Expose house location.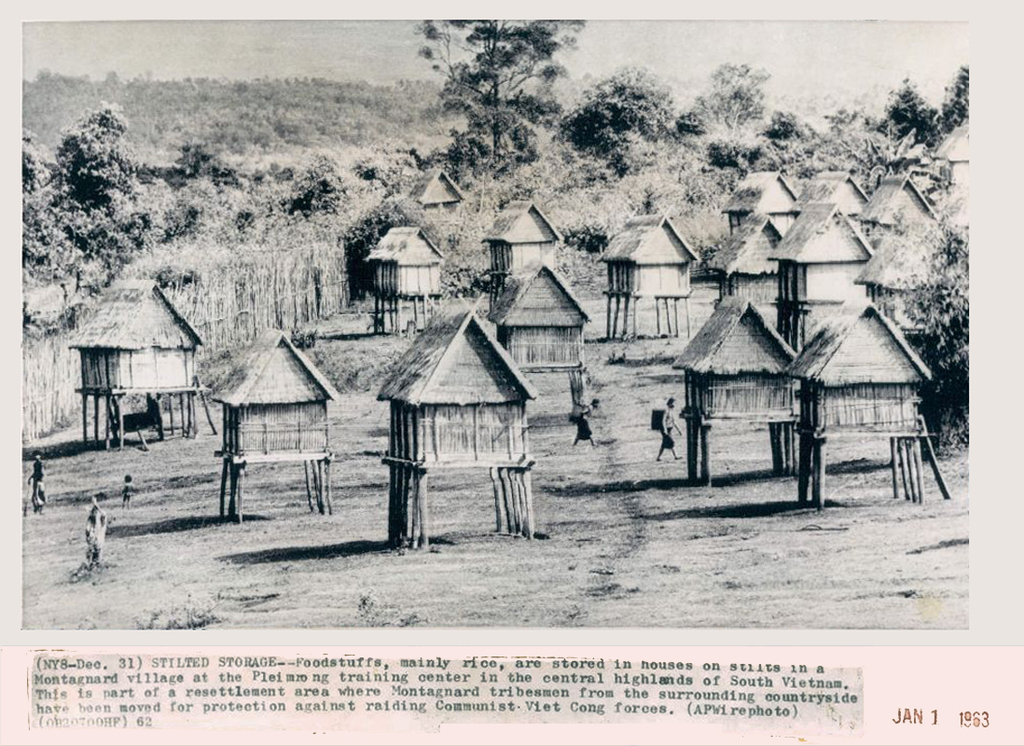
Exposed at (left=708, top=206, right=784, bottom=313).
